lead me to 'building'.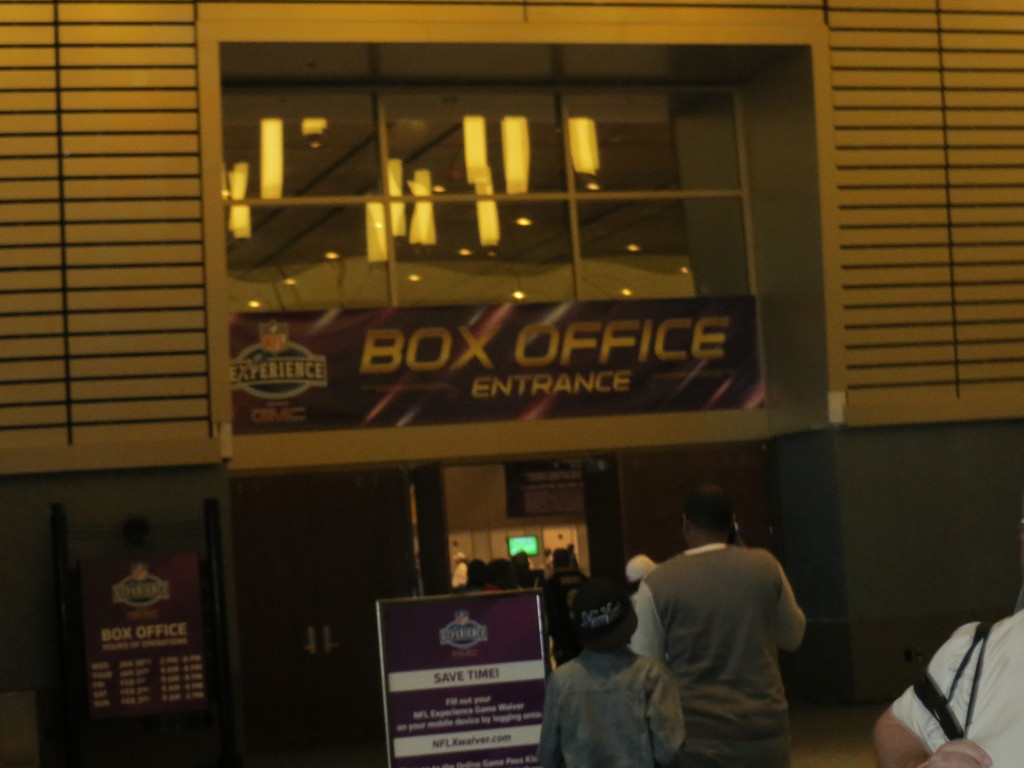
Lead to (0,0,1023,767).
